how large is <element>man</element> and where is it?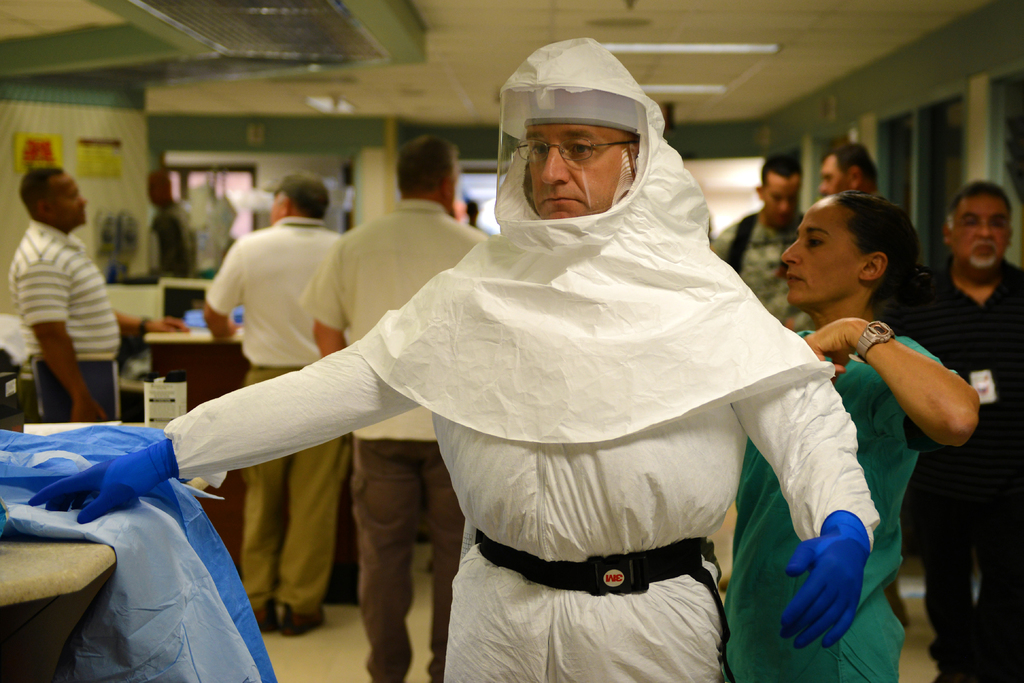
Bounding box: l=8, t=162, r=122, b=415.
